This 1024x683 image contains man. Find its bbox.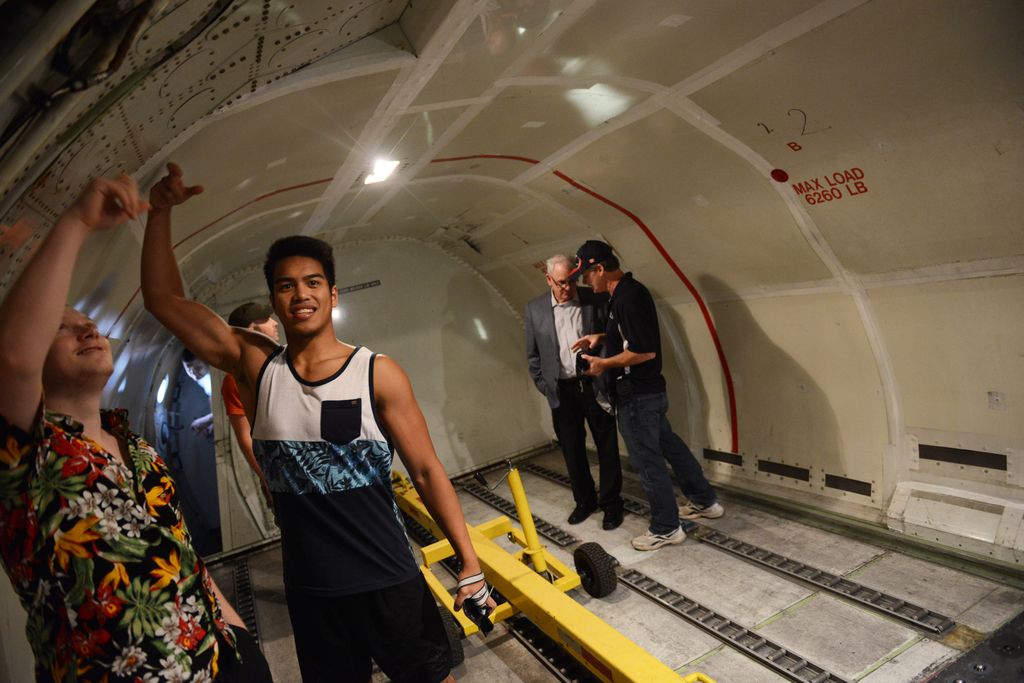
x1=231 y1=303 x2=282 y2=476.
